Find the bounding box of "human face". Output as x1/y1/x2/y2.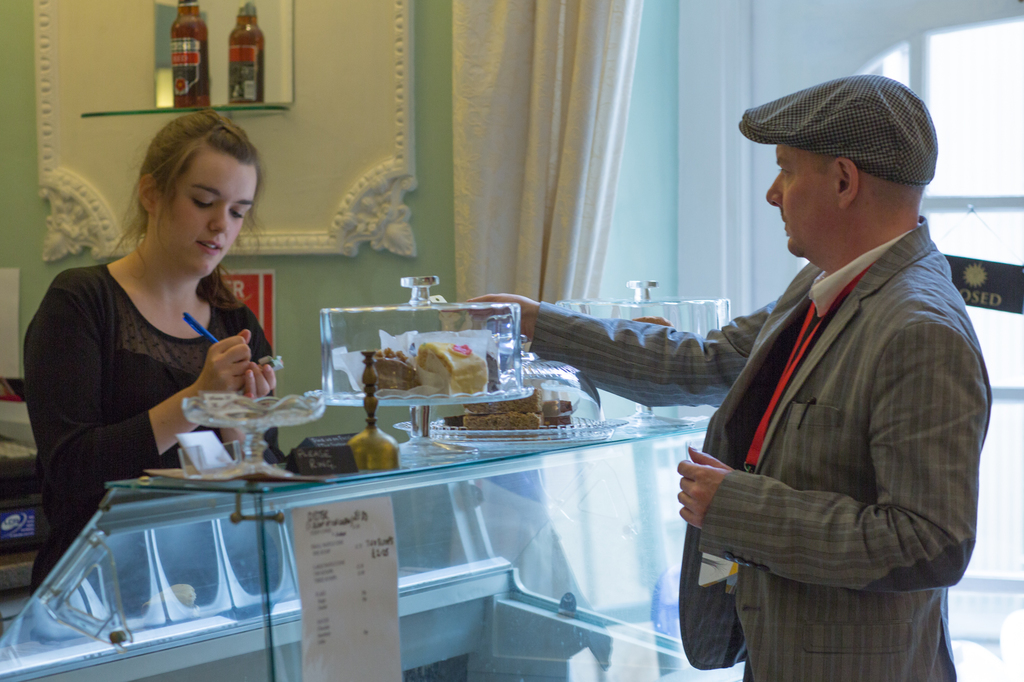
754/141/837/262.
